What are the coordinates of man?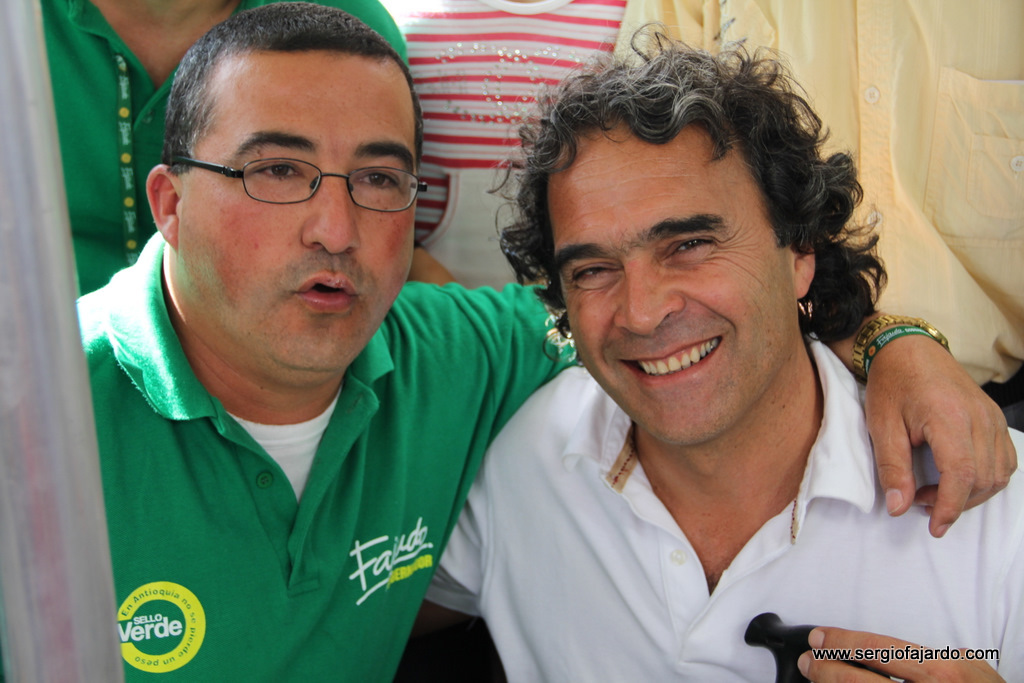
bbox=[44, 0, 412, 300].
